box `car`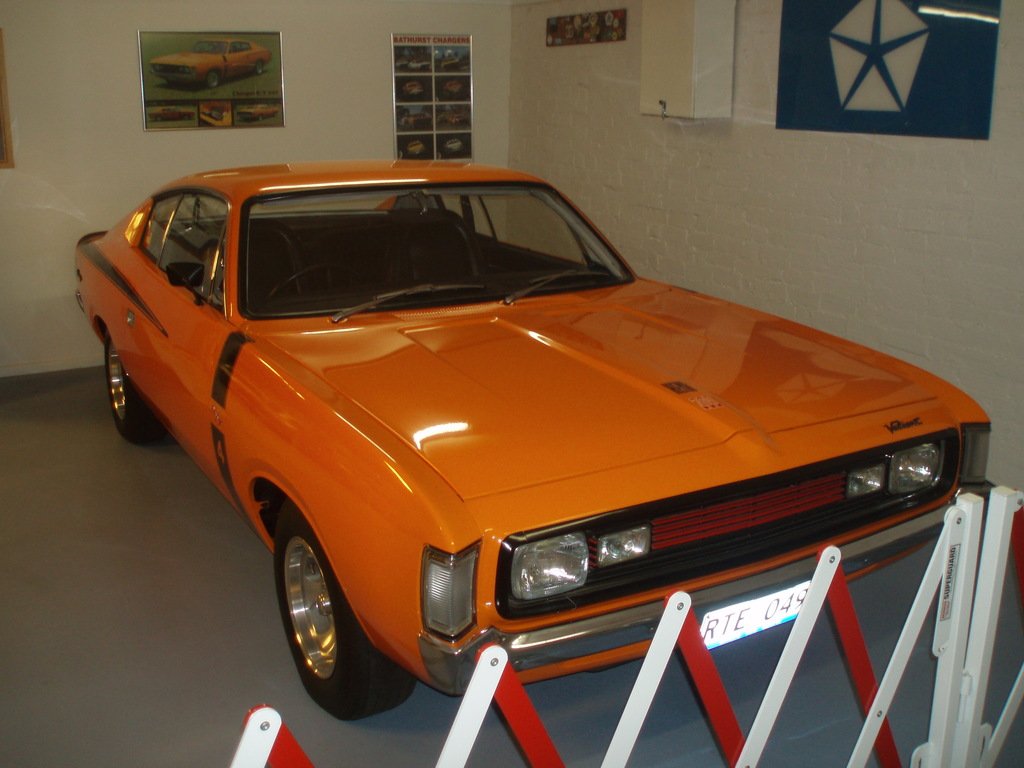
pyautogui.locateOnScreen(236, 104, 279, 122)
